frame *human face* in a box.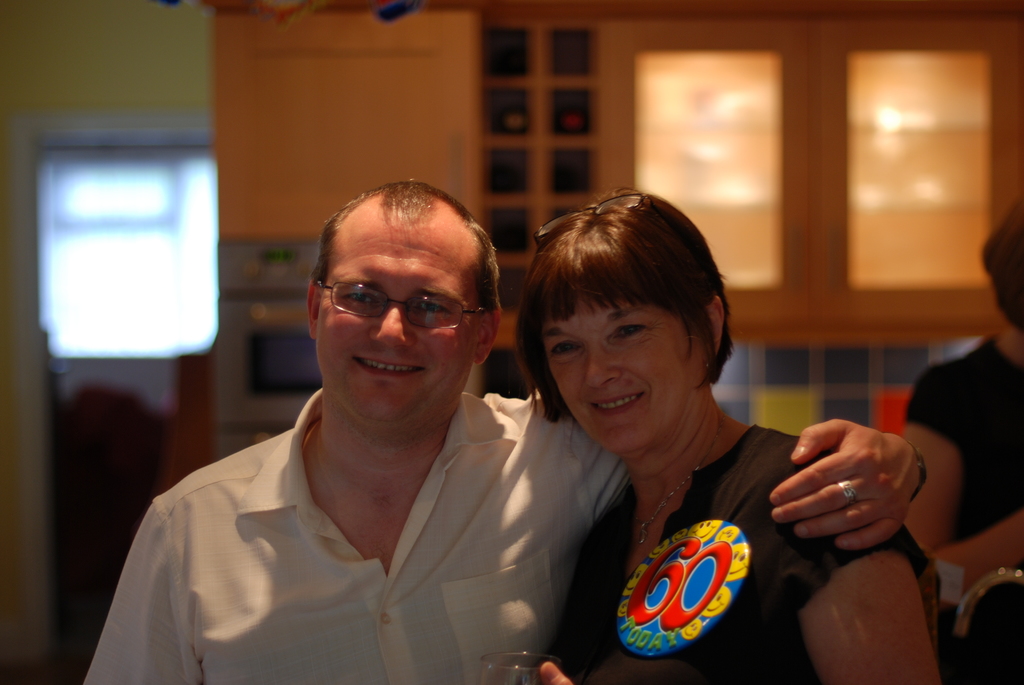
l=553, t=290, r=696, b=447.
